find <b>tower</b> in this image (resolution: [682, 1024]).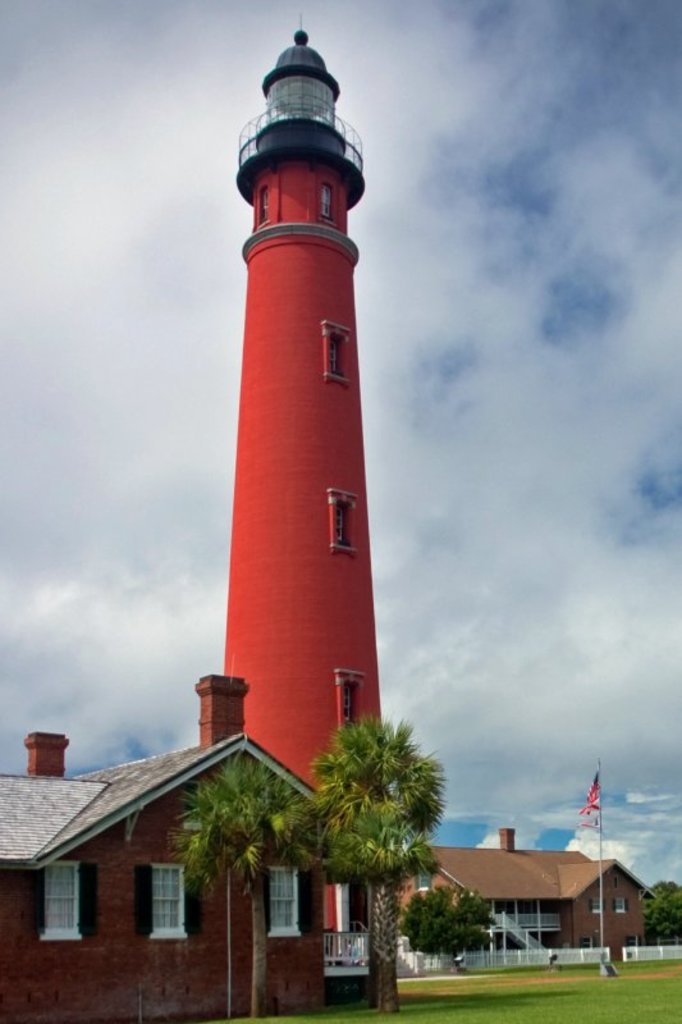
219 17 388 980.
